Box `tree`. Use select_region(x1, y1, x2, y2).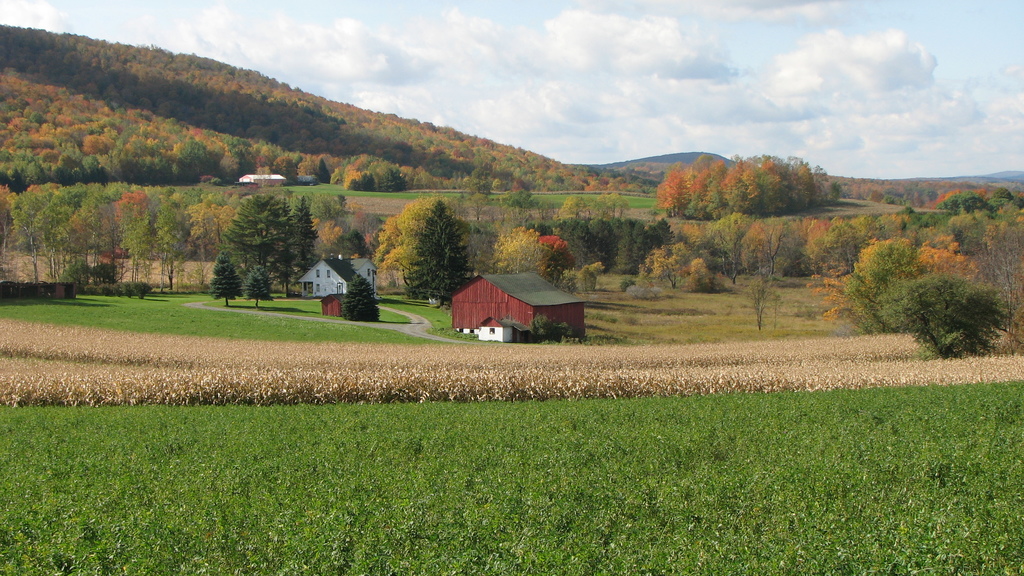
select_region(917, 183, 941, 218).
